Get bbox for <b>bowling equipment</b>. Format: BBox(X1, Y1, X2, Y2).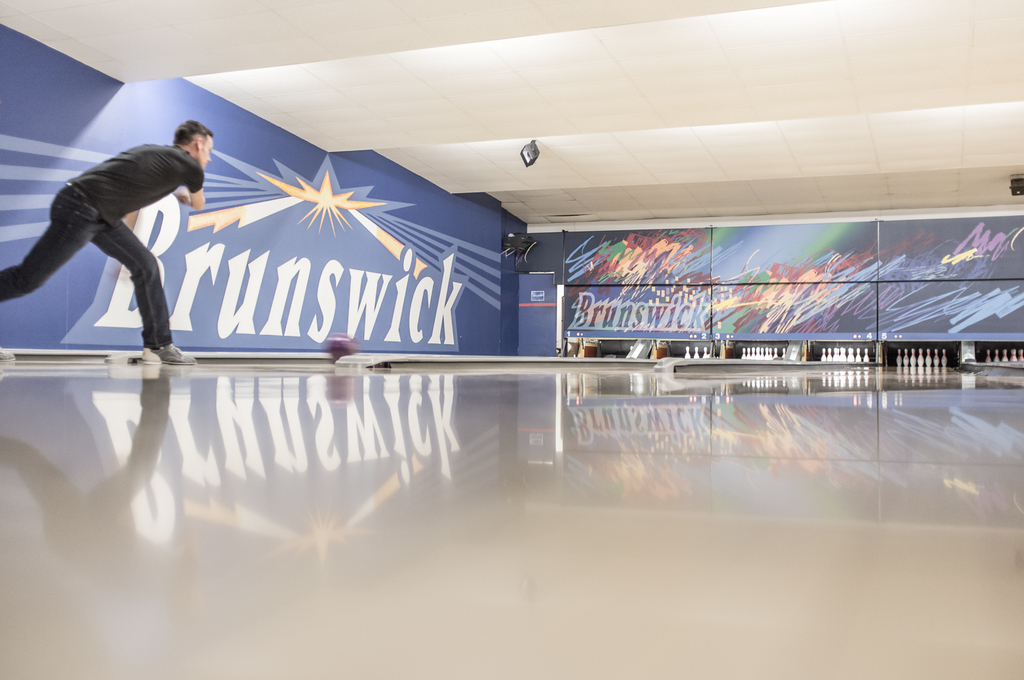
BBox(694, 349, 703, 357).
